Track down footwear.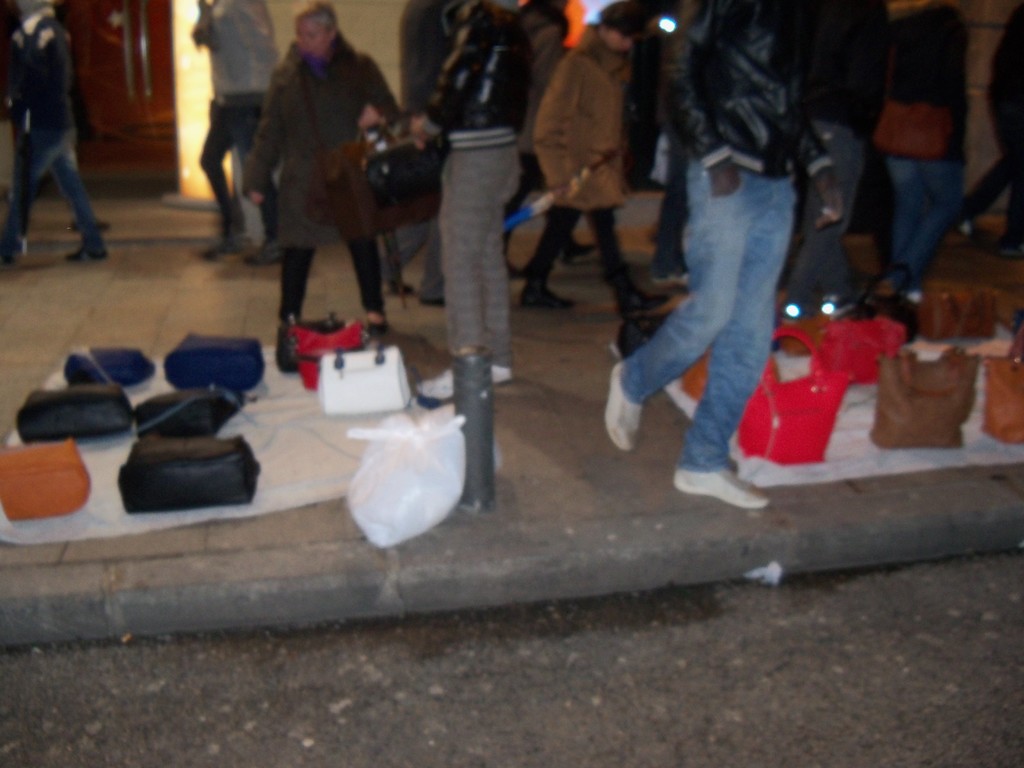
Tracked to 616:275:669:312.
